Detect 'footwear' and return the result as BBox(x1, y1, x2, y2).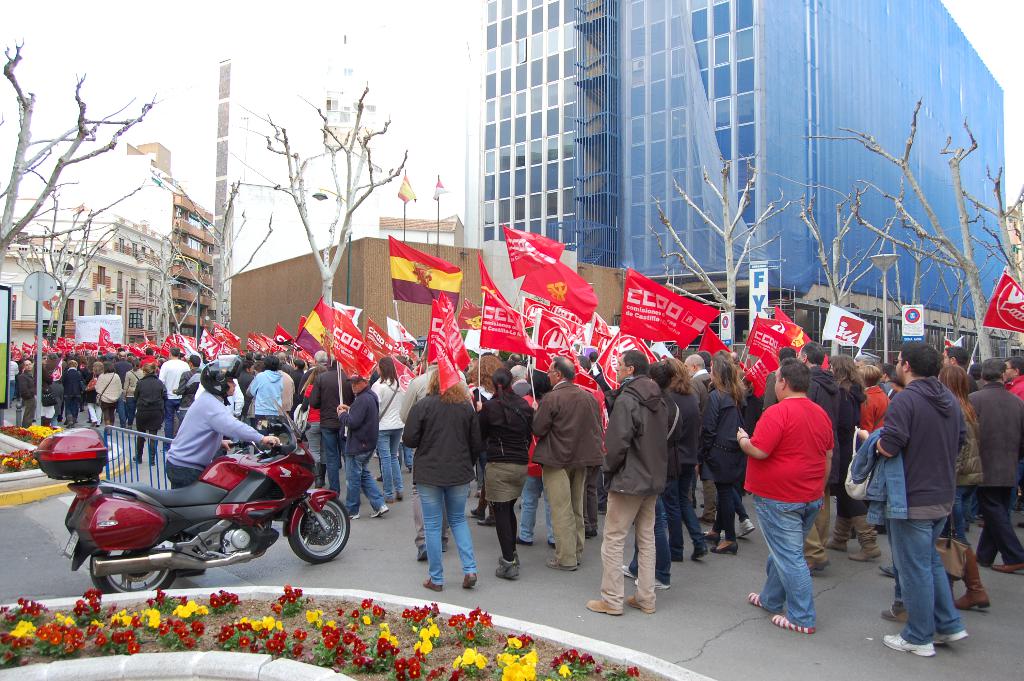
BBox(769, 612, 815, 633).
